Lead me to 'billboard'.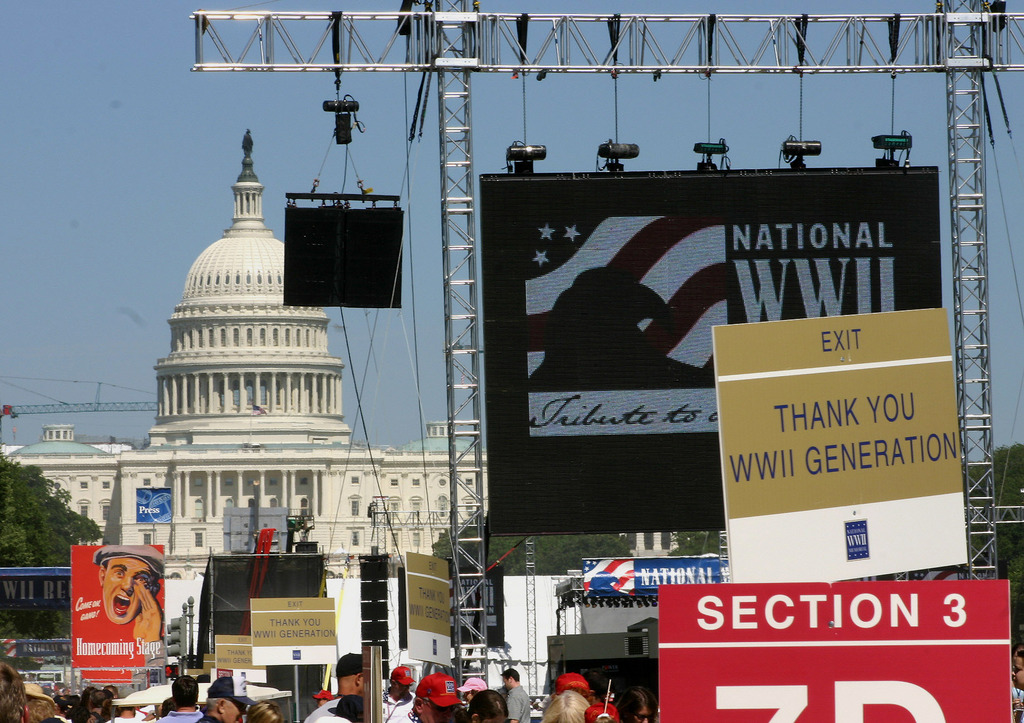
Lead to (709, 298, 966, 595).
